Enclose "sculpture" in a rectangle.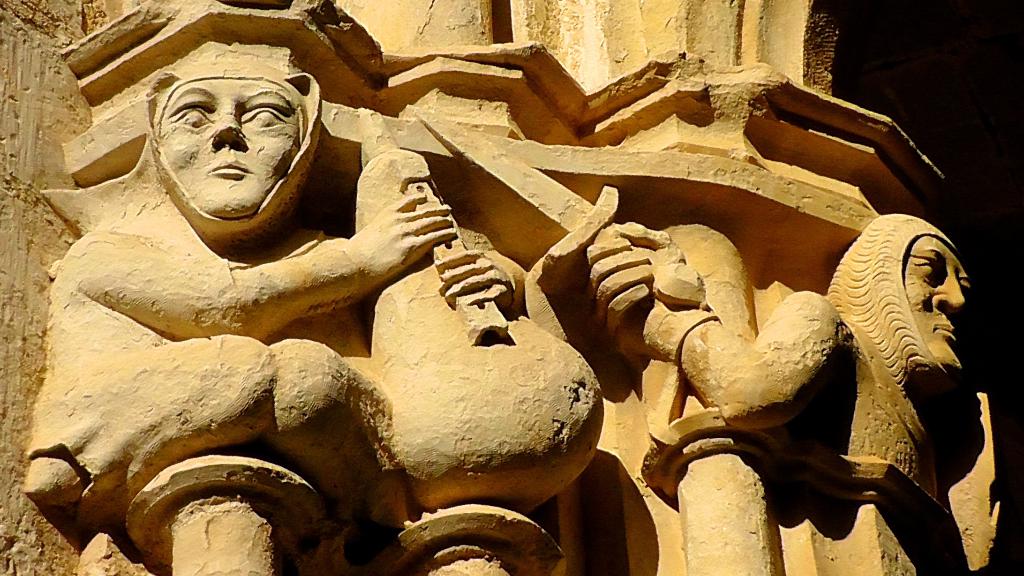
box=[822, 209, 975, 486].
